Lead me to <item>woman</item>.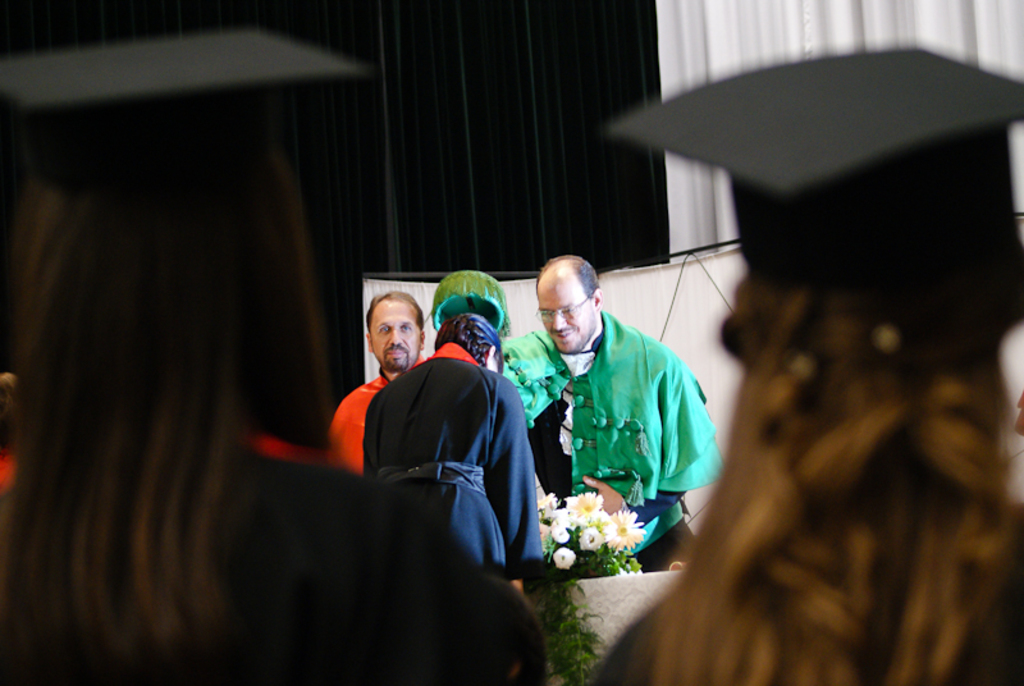
Lead to l=575, t=41, r=1023, b=685.
